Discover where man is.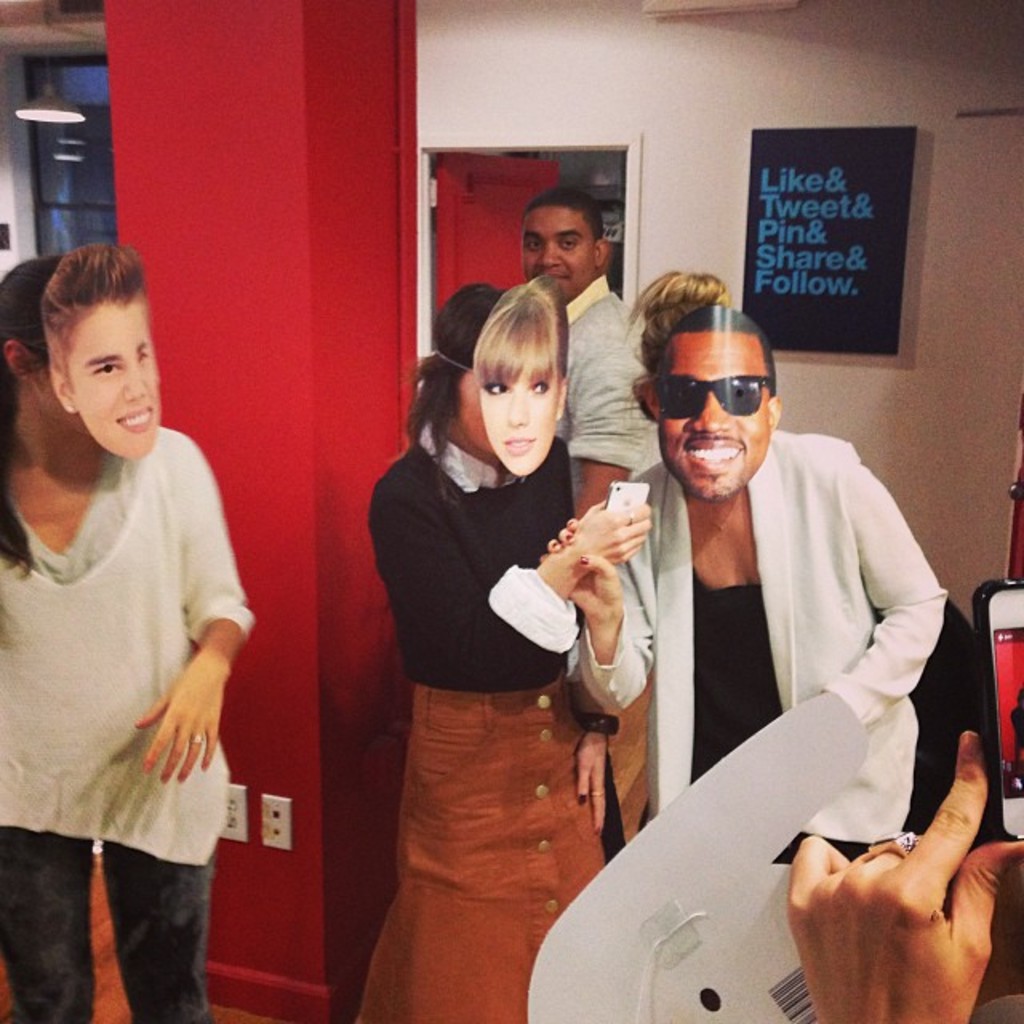
Discovered at region(515, 182, 654, 518).
